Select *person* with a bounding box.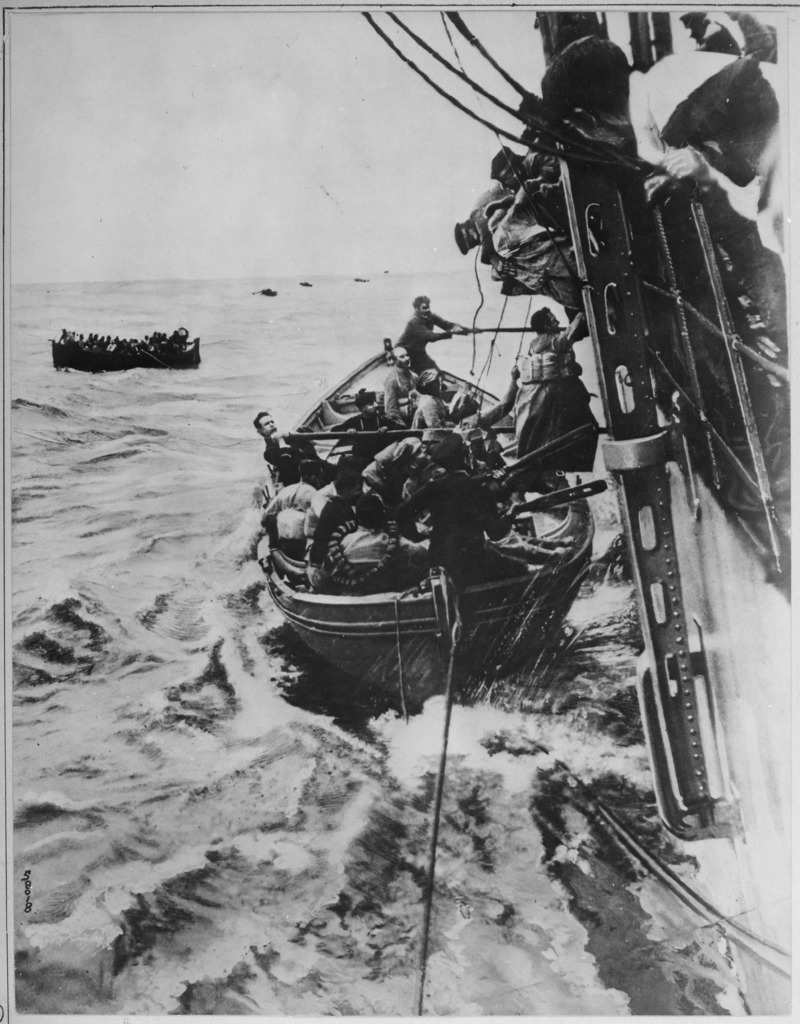
detection(250, 409, 336, 488).
